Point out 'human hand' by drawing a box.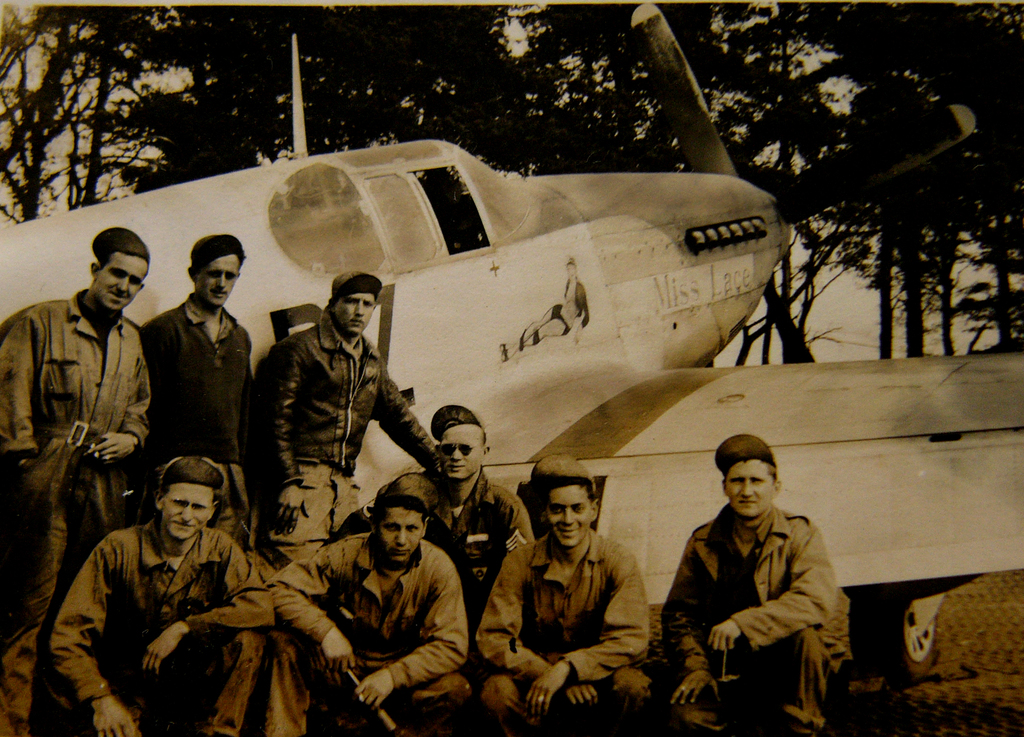
x1=520, y1=665, x2=570, y2=721.
